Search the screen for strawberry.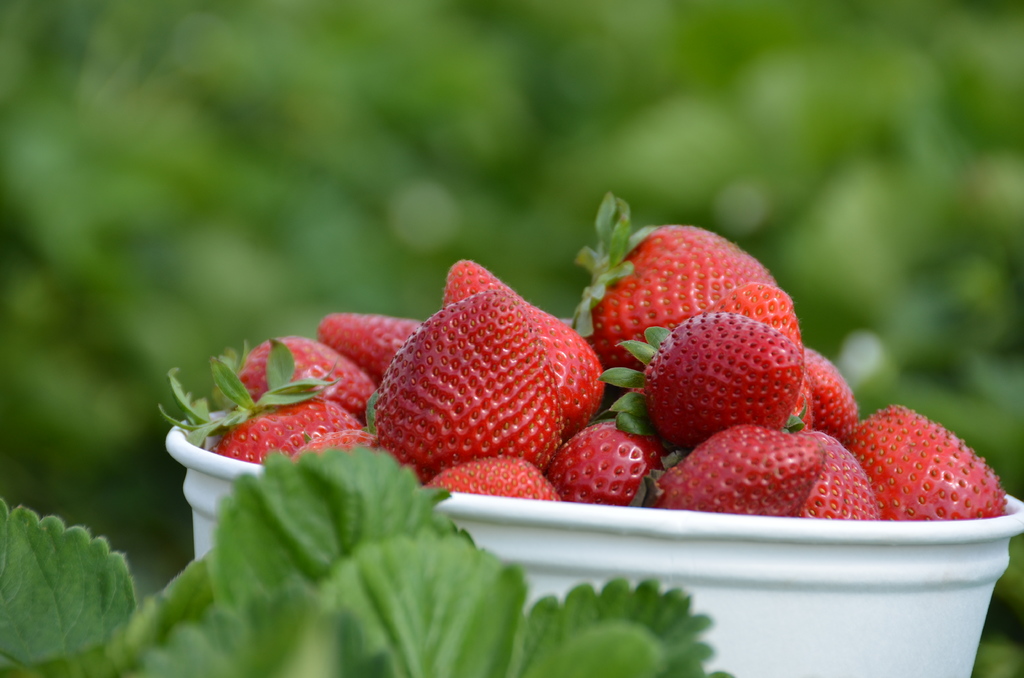
Found at l=235, t=335, r=378, b=424.
